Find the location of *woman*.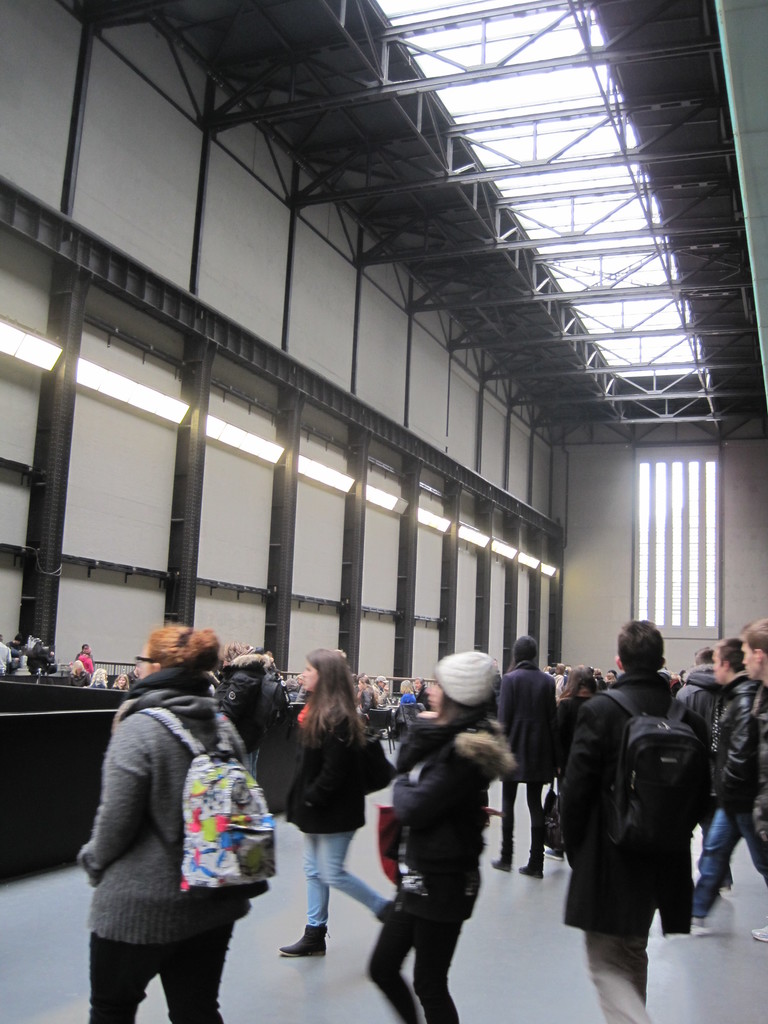
Location: [left=344, top=648, right=512, bottom=1023].
